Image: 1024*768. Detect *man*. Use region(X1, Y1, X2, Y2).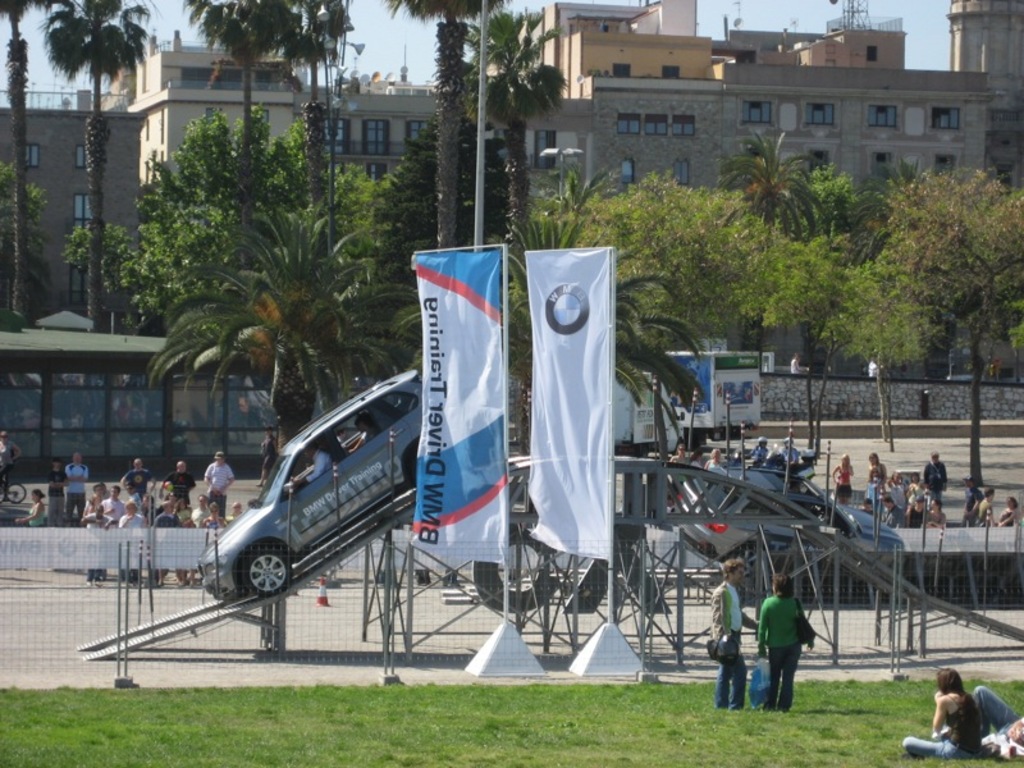
region(63, 449, 90, 520).
